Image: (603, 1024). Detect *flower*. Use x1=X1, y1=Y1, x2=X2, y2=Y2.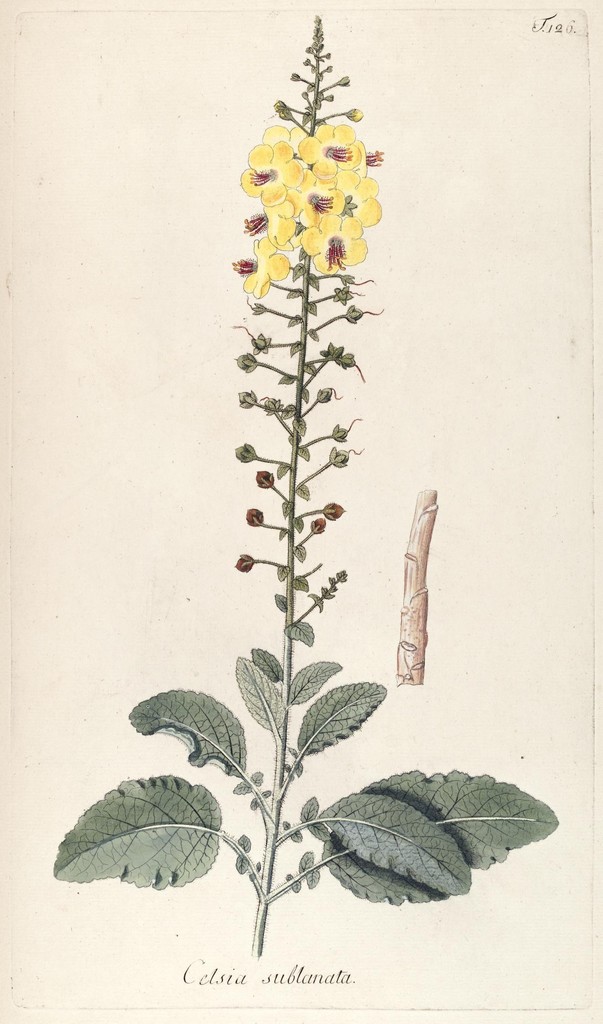
x1=325, y1=505, x2=344, y2=522.
